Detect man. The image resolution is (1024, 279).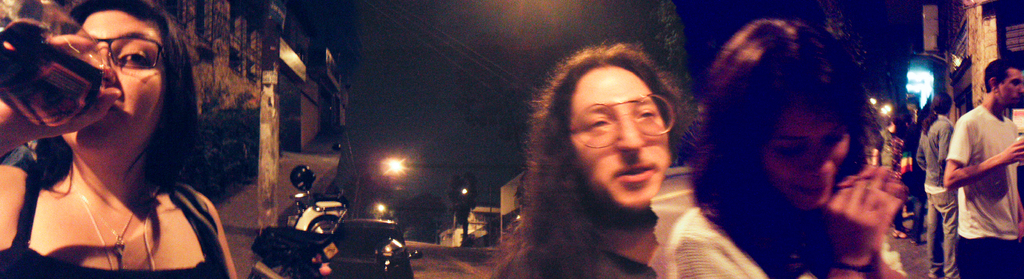
(943, 60, 1023, 278).
